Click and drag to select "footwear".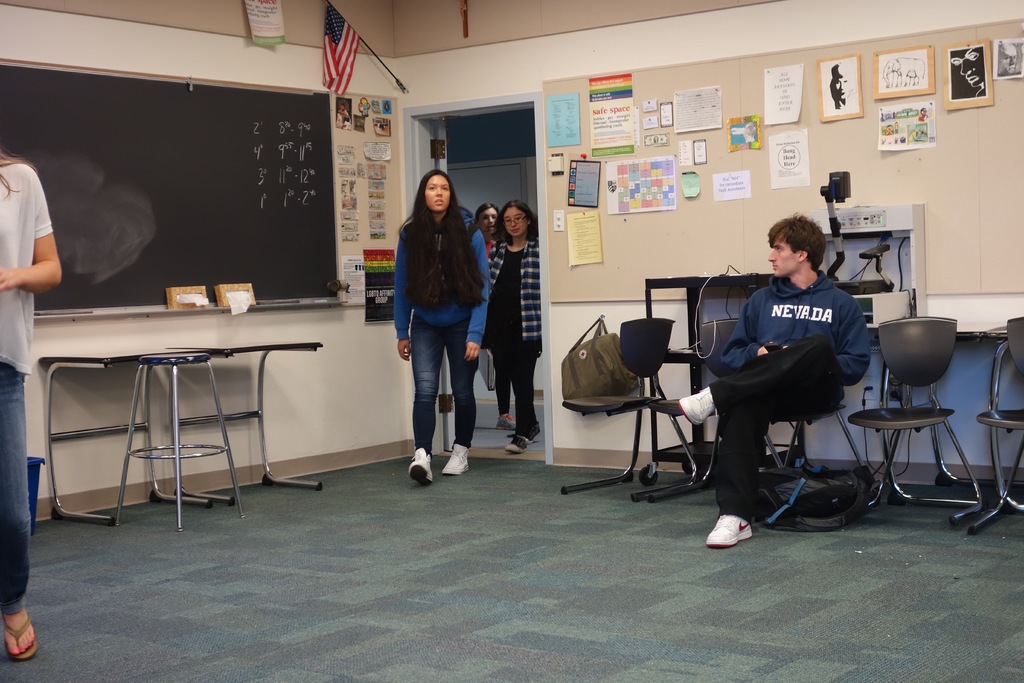
Selection: bbox(494, 413, 518, 432).
